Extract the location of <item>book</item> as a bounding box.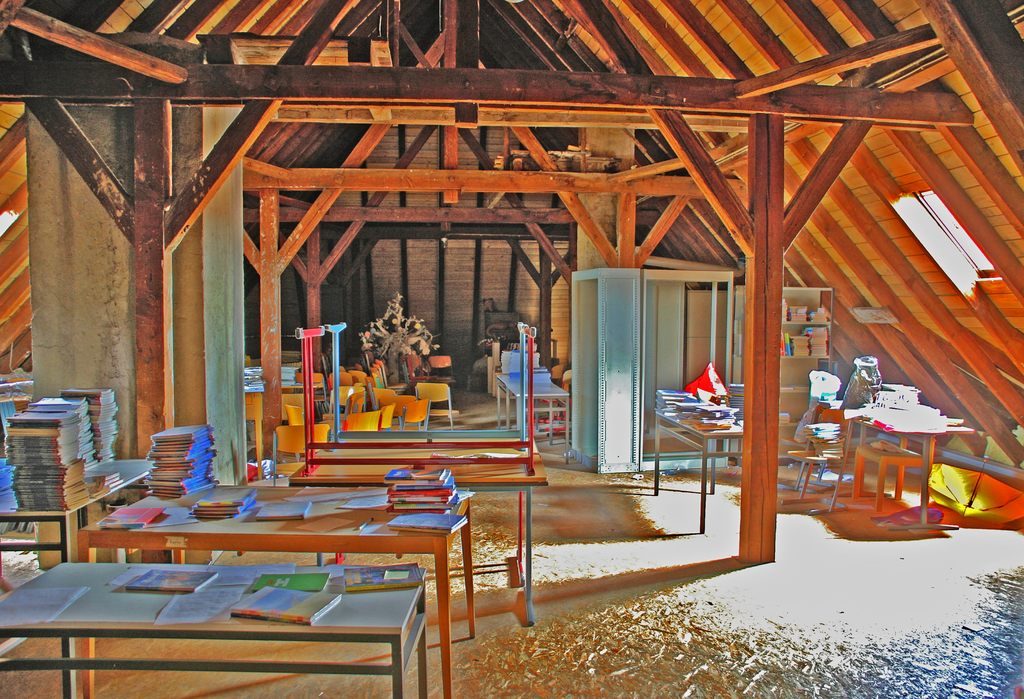
detection(249, 568, 325, 591).
